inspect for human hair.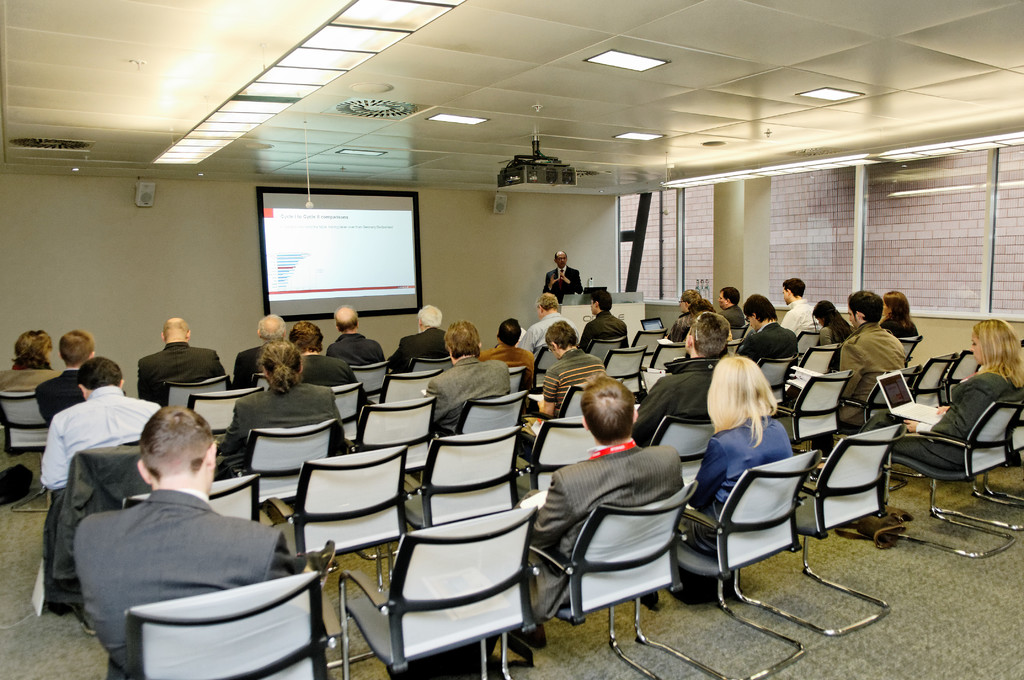
Inspection: [left=883, top=289, right=915, bottom=328].
